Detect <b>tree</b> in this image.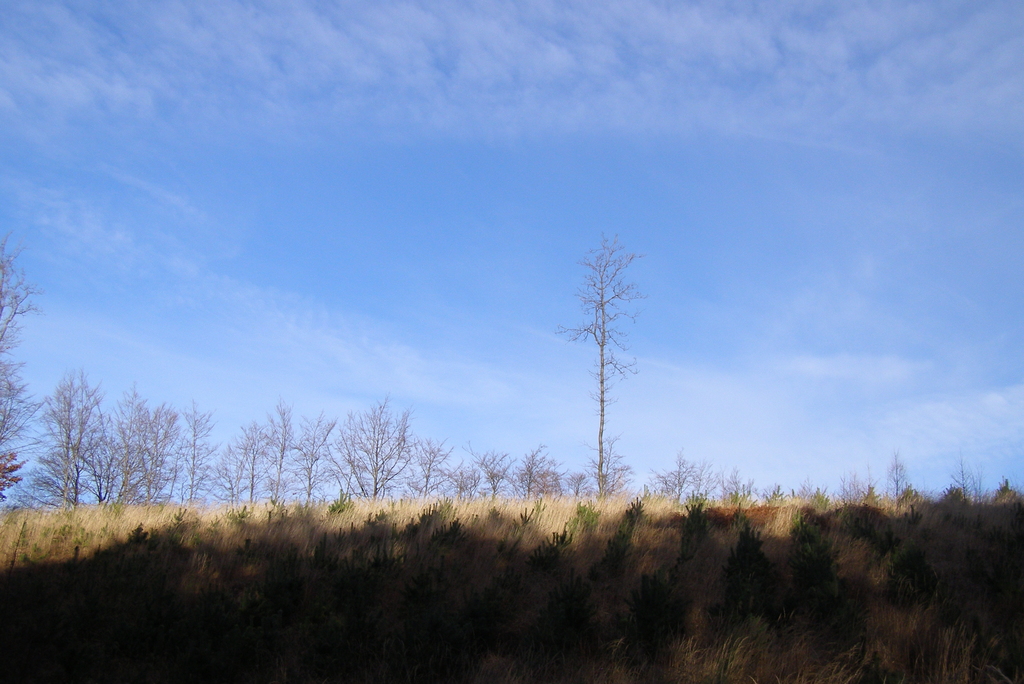
Detection: region(165, 372, 215, 512).
